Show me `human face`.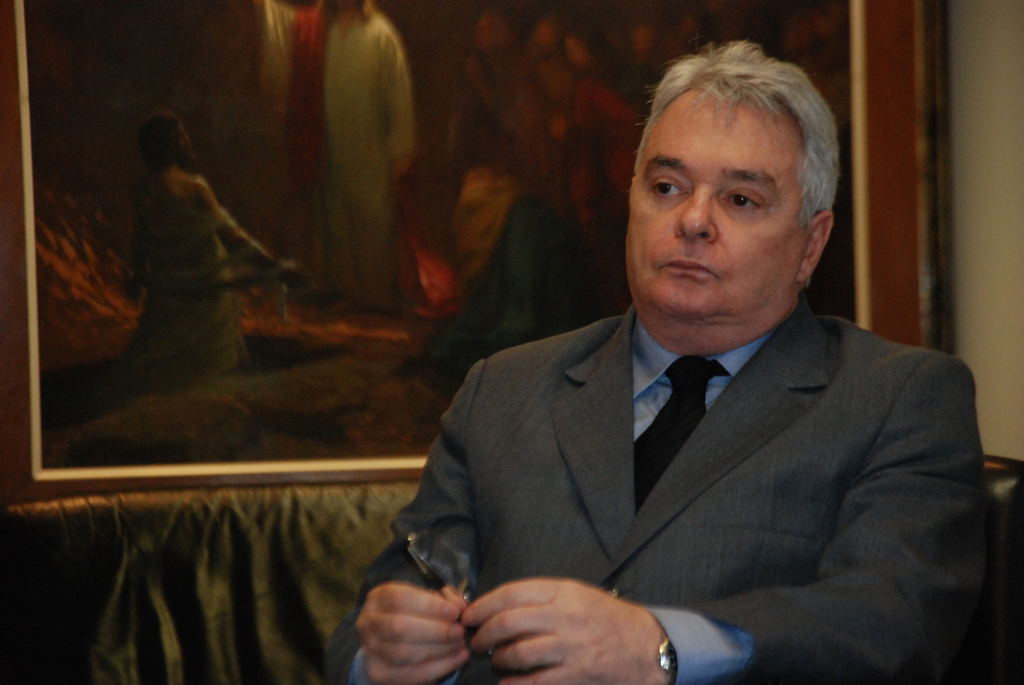
`human face` is here: box=[639, 70, 817, 331].
